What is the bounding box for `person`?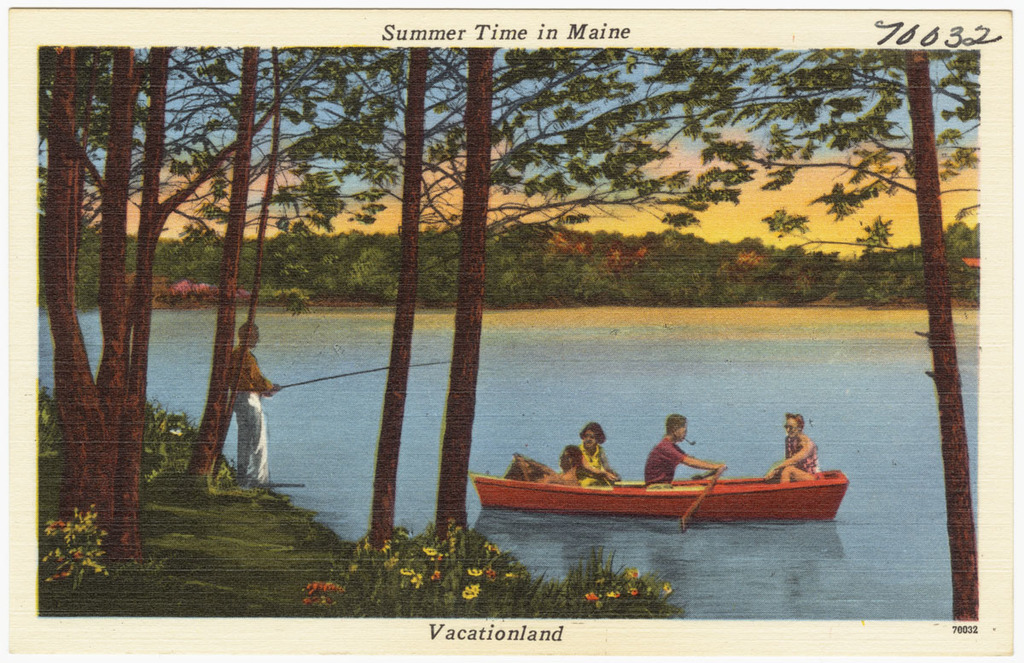
left=772, top=408, right=818, bottom=477.
